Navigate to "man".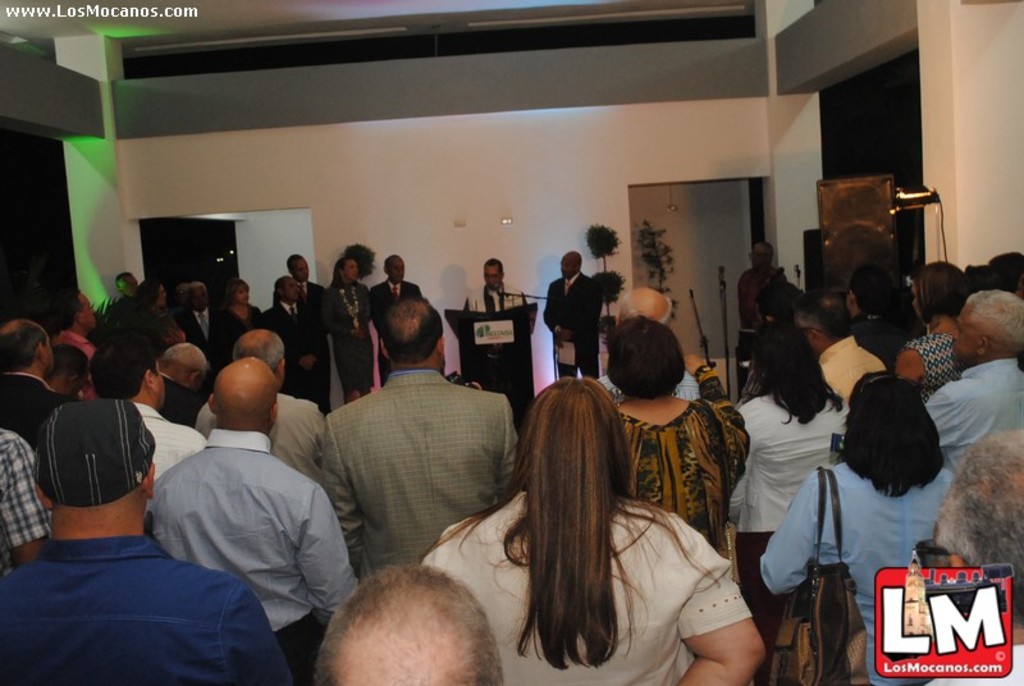
Navigation target: {"left": 284, "top": 252, "right": 330, "bottom": 343}.
